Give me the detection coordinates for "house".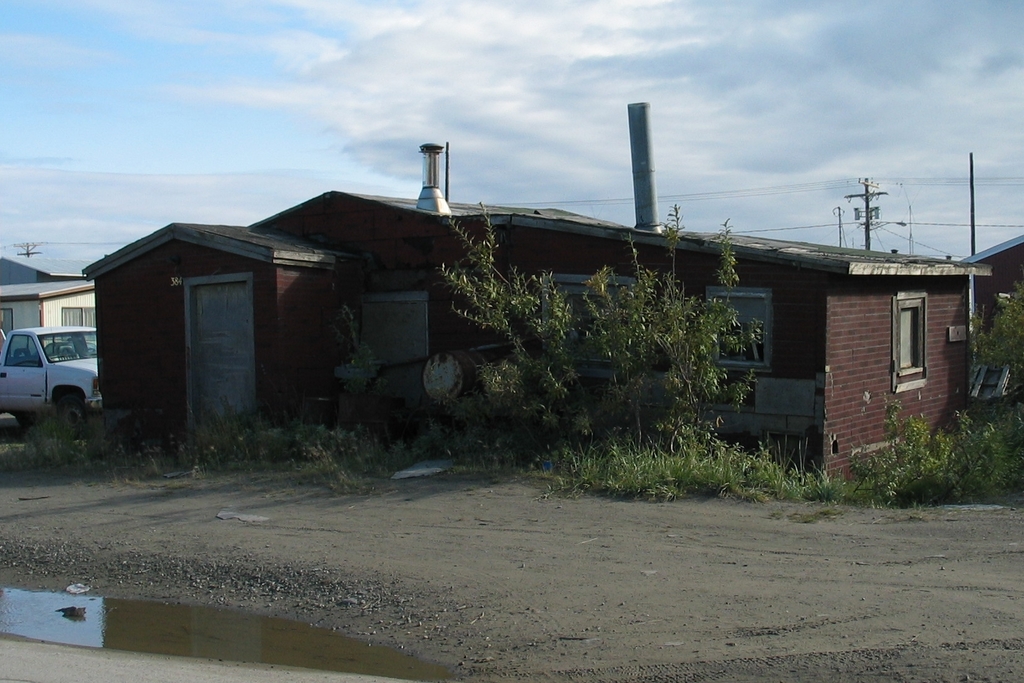
locate(0, 246, 59, 291).
